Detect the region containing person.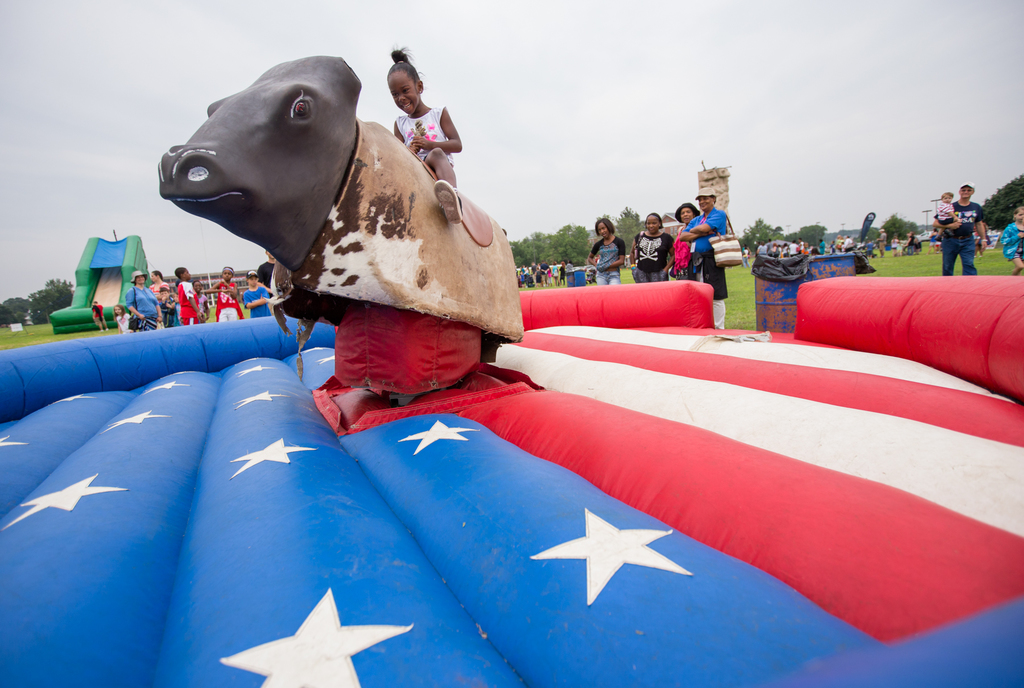
locate(388, 48, 463, 225).
